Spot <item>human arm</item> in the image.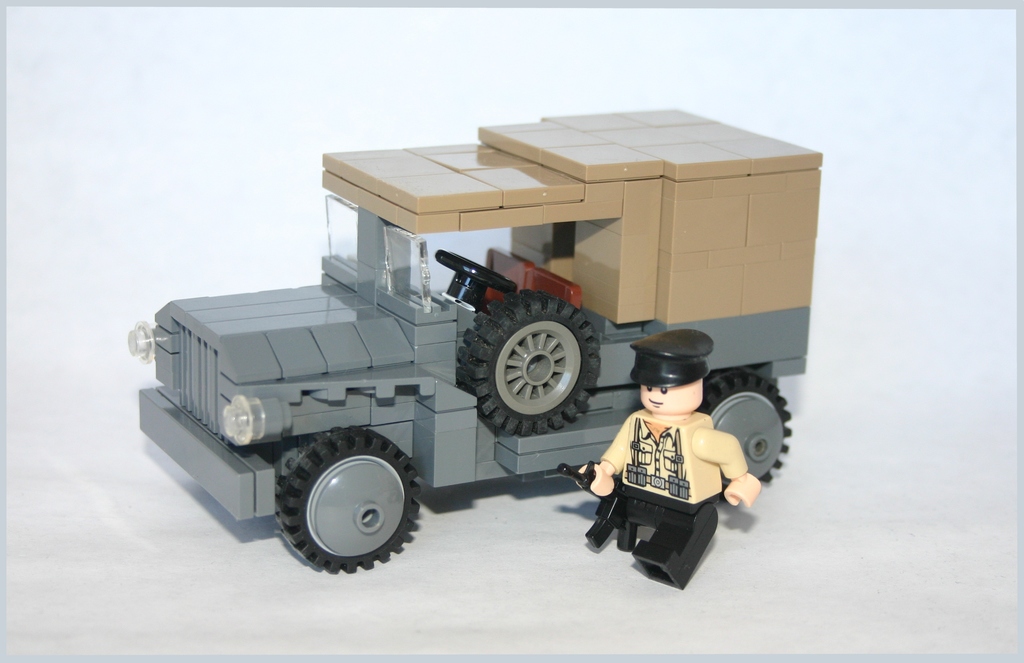
<item>human arm</item> found at 693/426/763/506.
